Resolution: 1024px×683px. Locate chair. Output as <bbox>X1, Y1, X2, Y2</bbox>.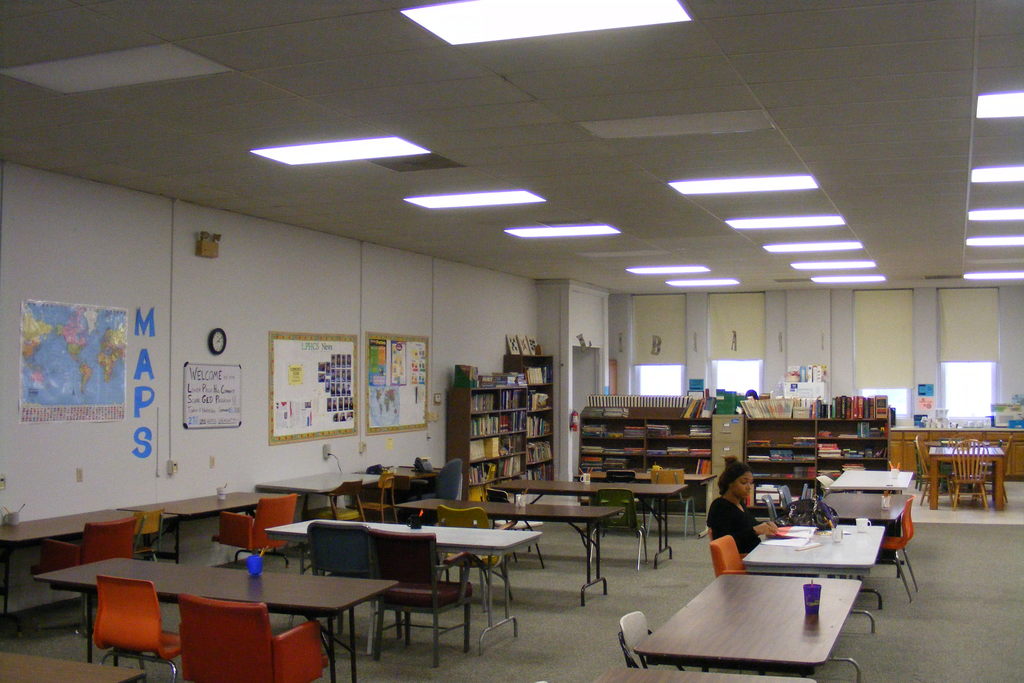
<bbox>643, 465, 705, 526</bbox>.
